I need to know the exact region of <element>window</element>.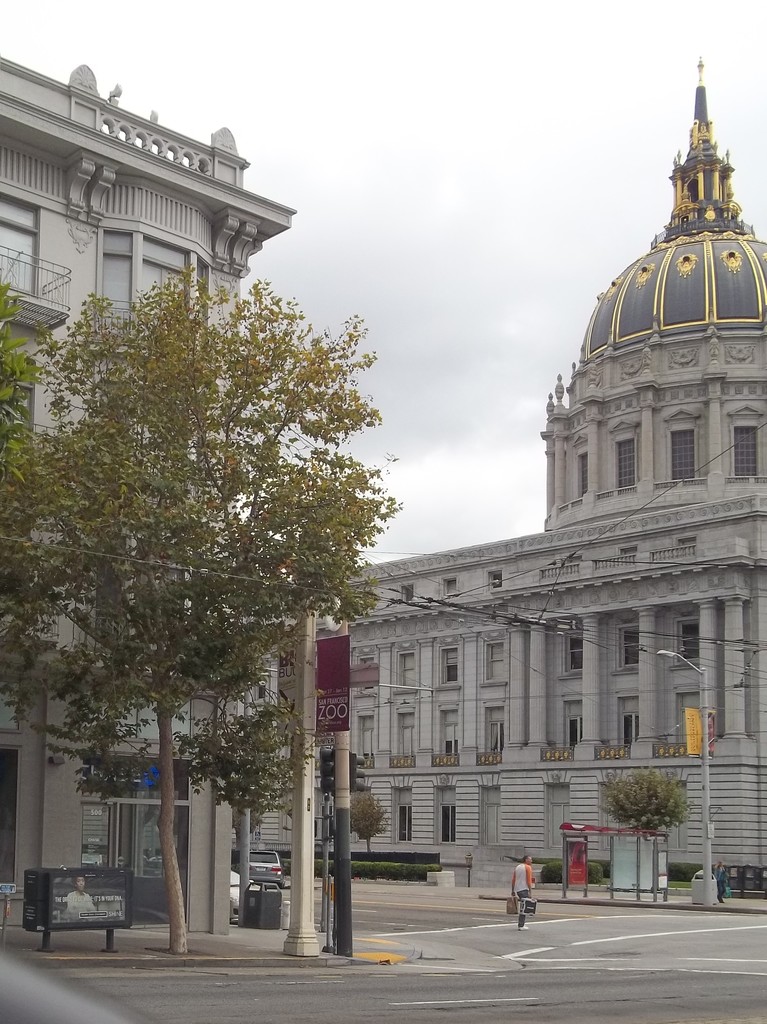
Region: {"x1": 396, "y1": 711, "x2": 416, "y2": 765}.
